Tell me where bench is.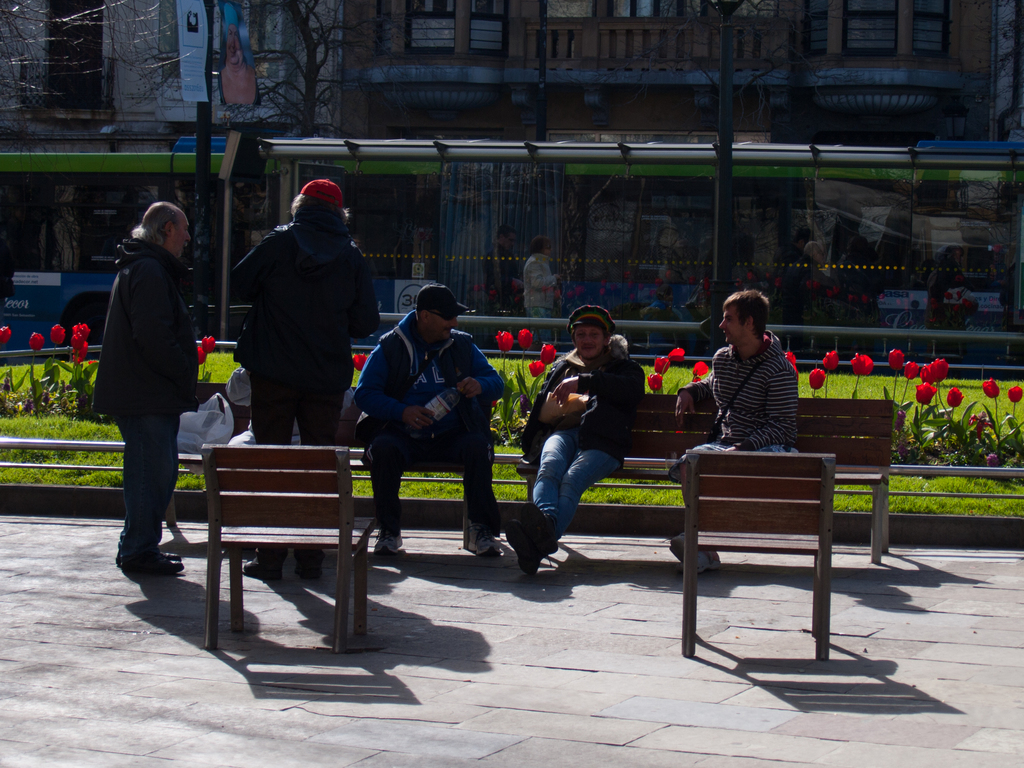
bench is at [683, 446, 847, 662].
